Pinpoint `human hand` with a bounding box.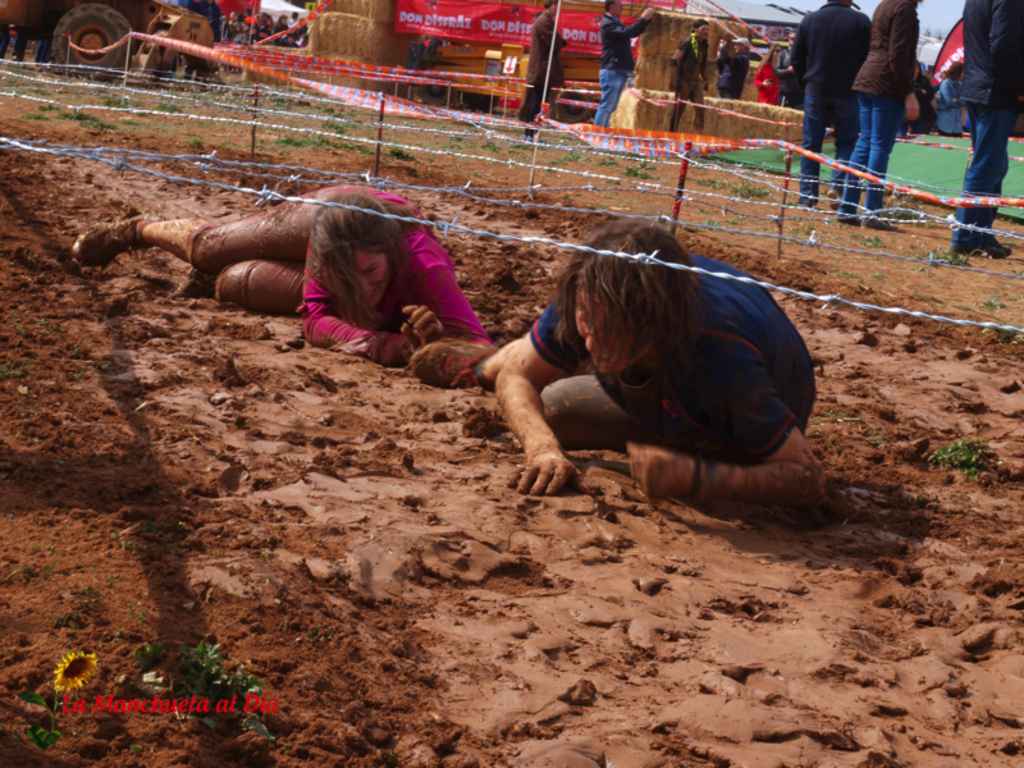
{"left": 623, "top": 442, "right": 690, "bottom": 507}.
